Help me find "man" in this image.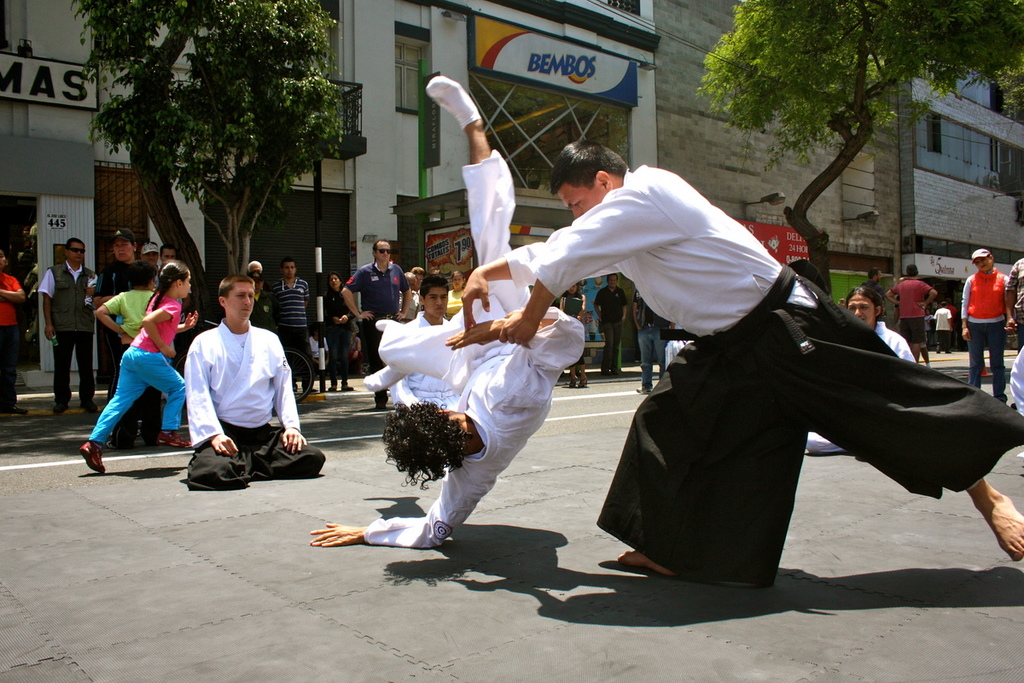
Found it: (38, 235, 107, 415).
